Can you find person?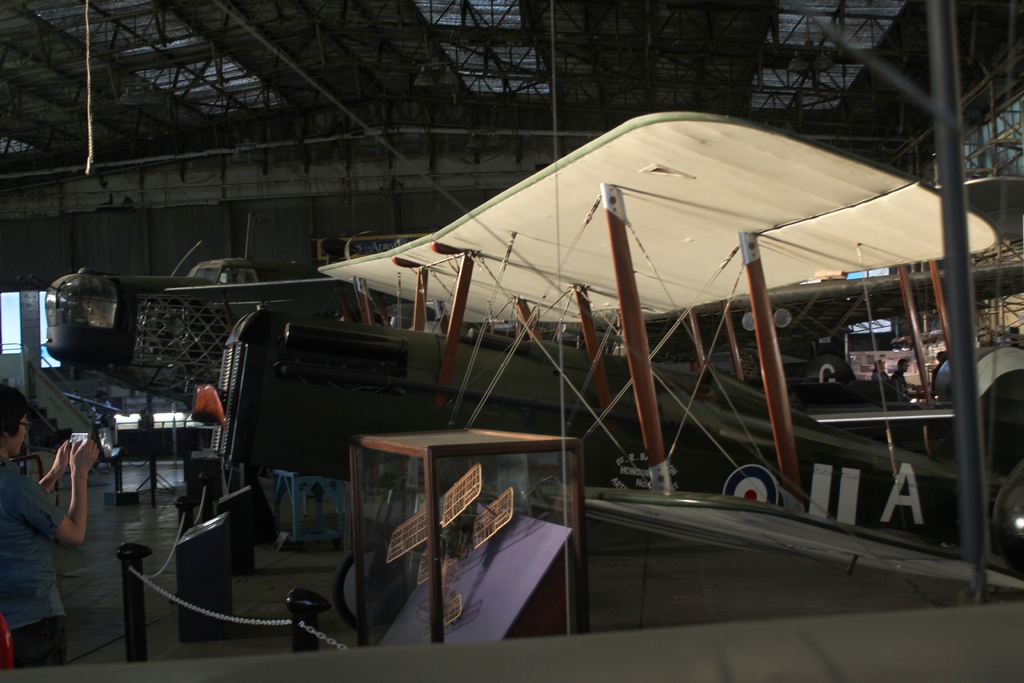
Yes, bounding box: crop(0, 385, 100, 670).
